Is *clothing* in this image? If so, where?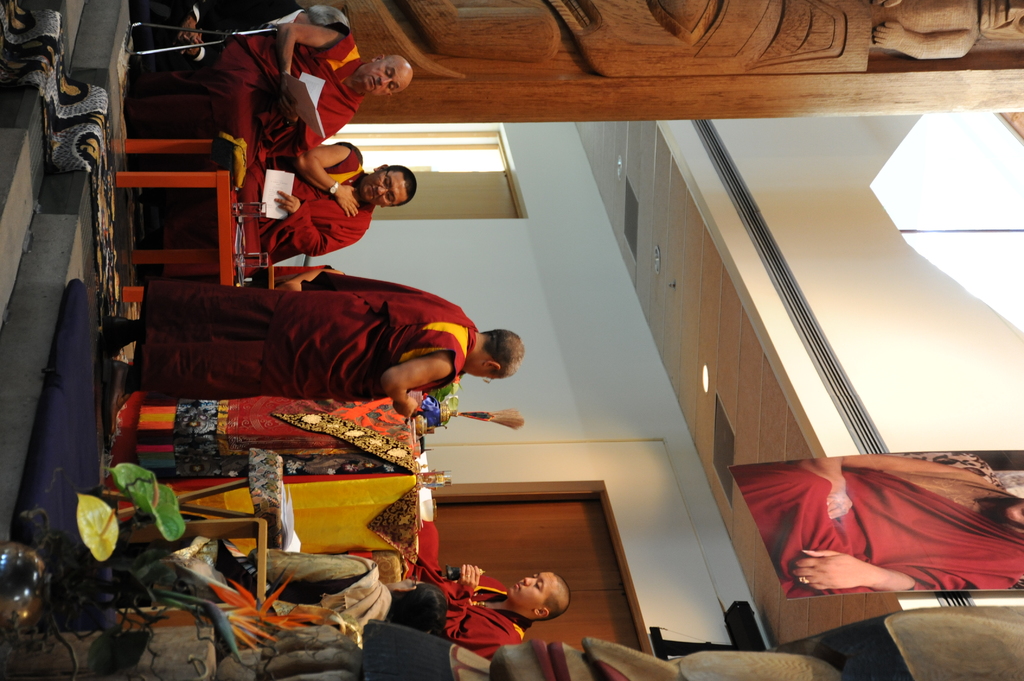
Yes, at detection(253, 559, 523, 643).
